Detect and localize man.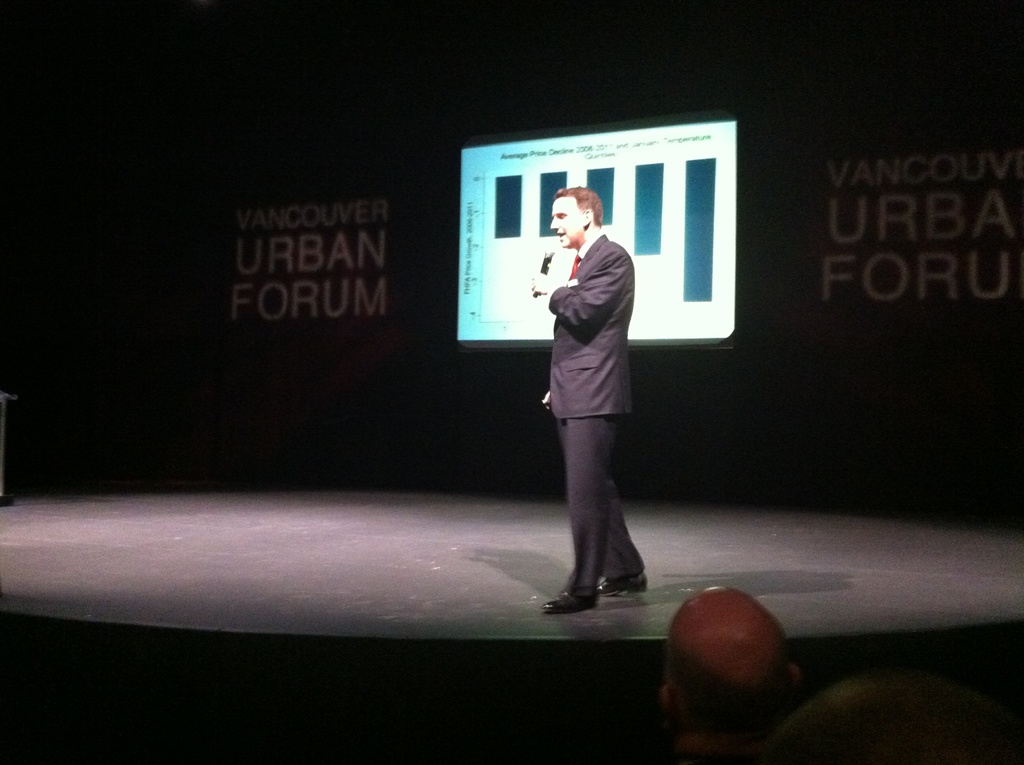
Localized at bbox=(538, 184, 652, 614).
